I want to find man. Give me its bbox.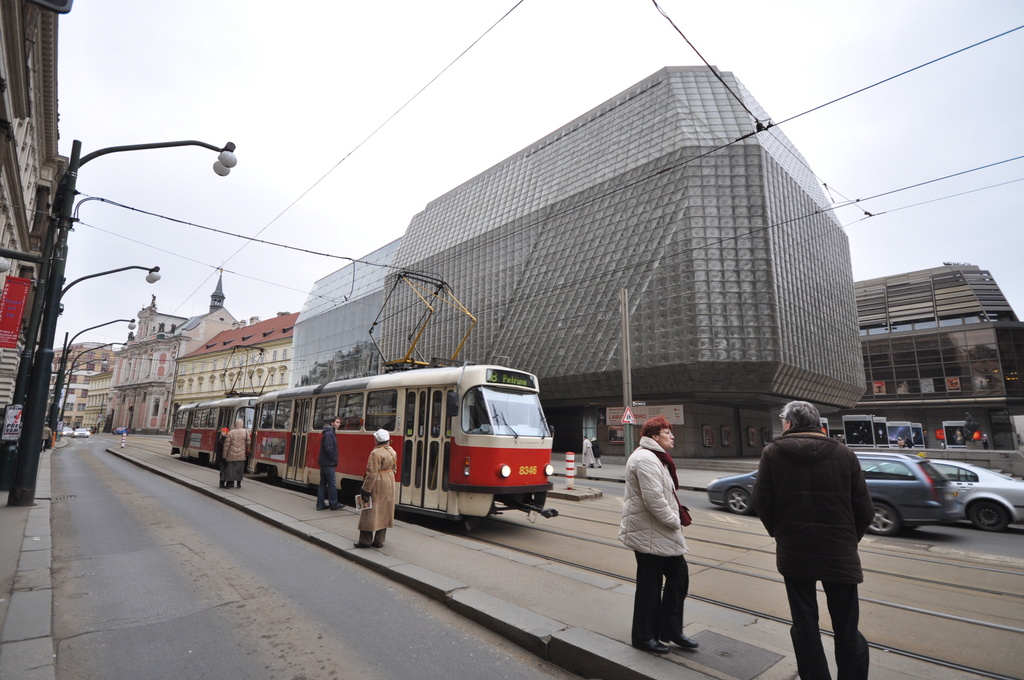
[316, 417, 353, 509].
